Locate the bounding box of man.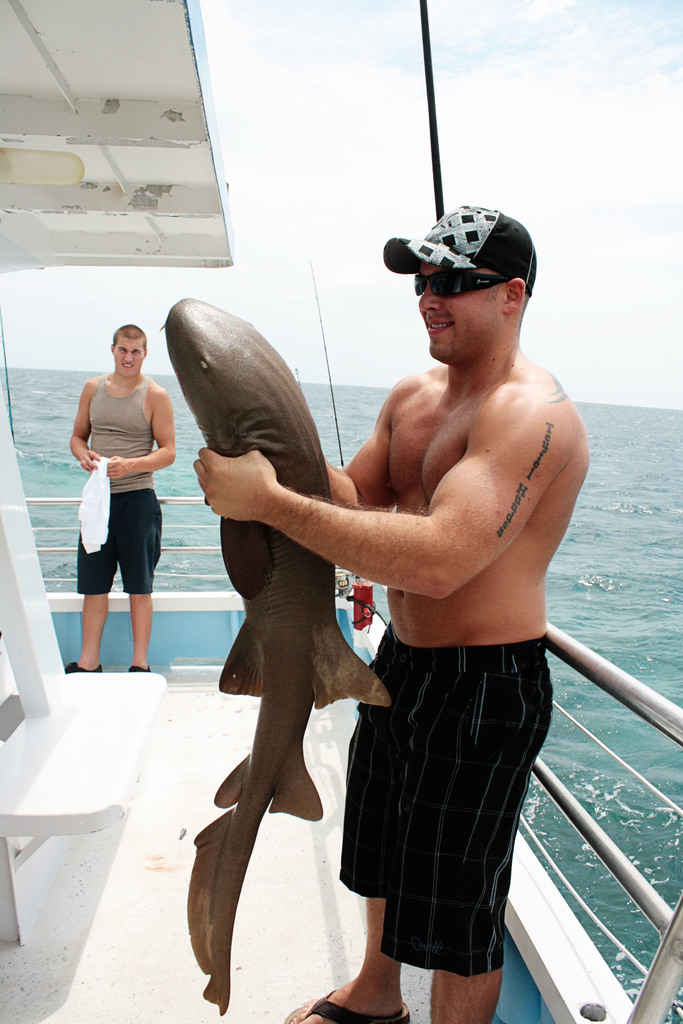
Bounding box: {"x1": 206, "y1": 219, "x2": 575, "y2": 1021}.
